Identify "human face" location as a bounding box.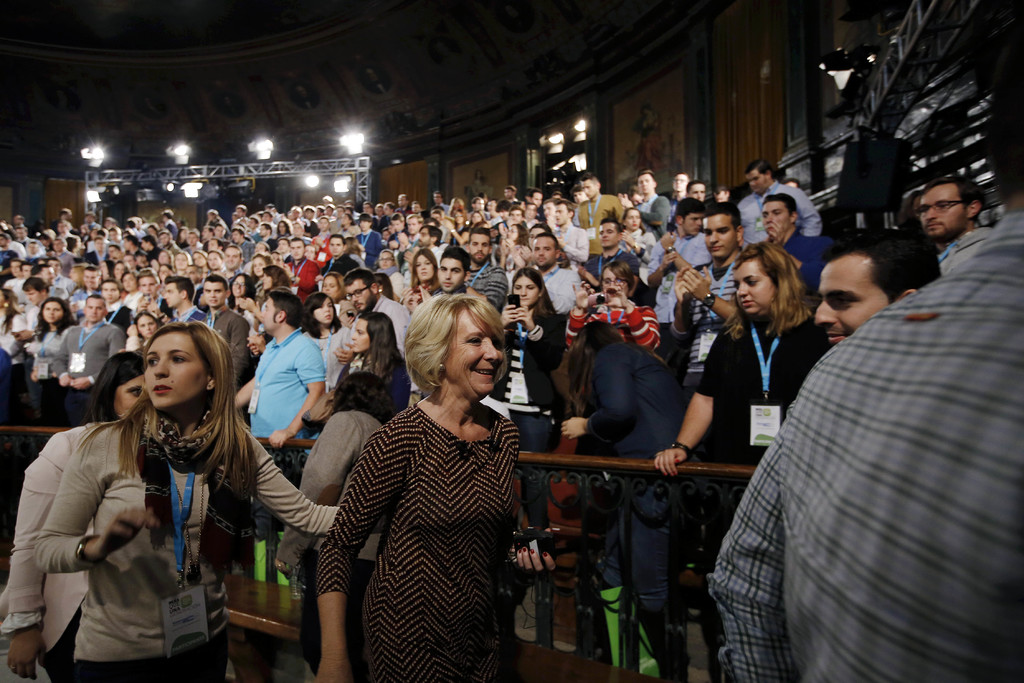
region(420, 228, 431, 247).
